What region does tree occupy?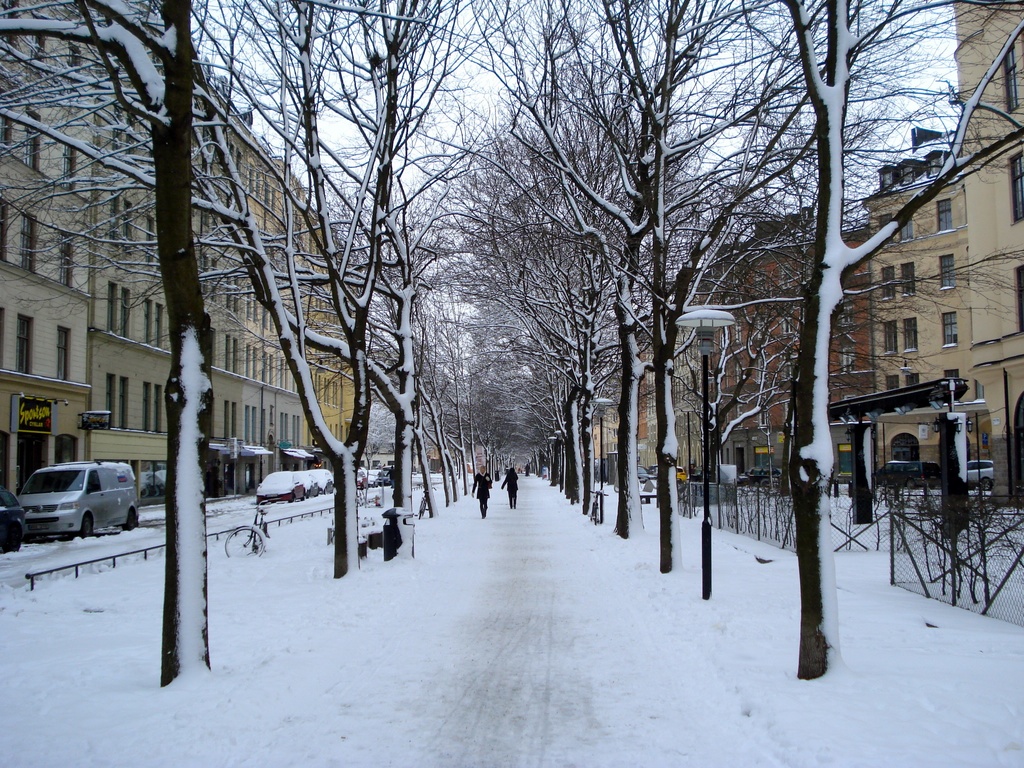
(left=361, top=66, right=511, bottom=508).
